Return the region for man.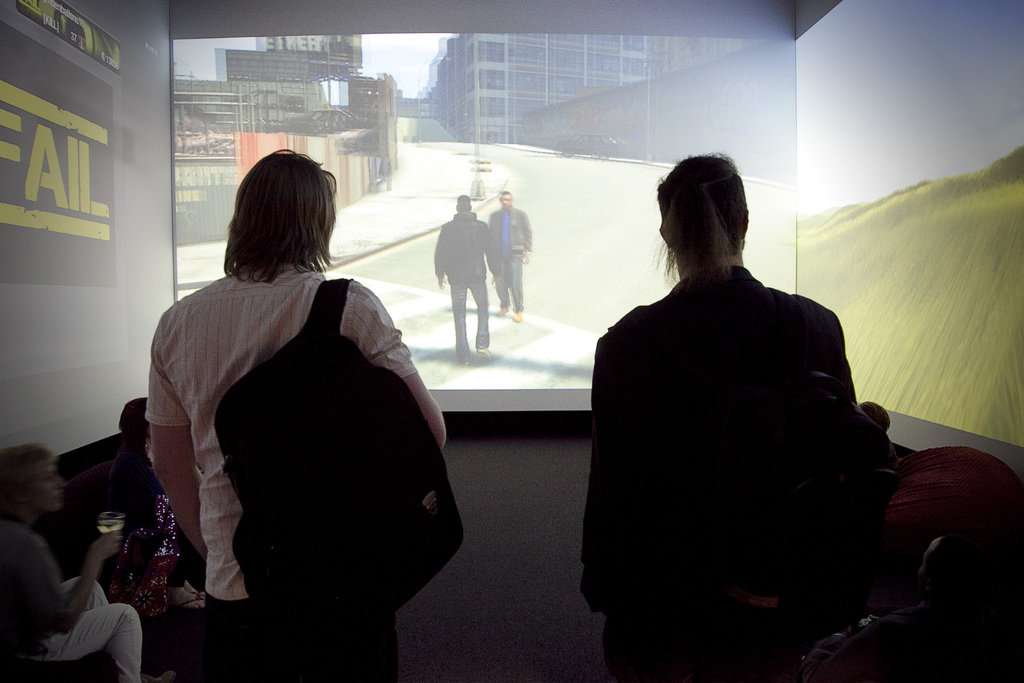
149 152 447 682.
